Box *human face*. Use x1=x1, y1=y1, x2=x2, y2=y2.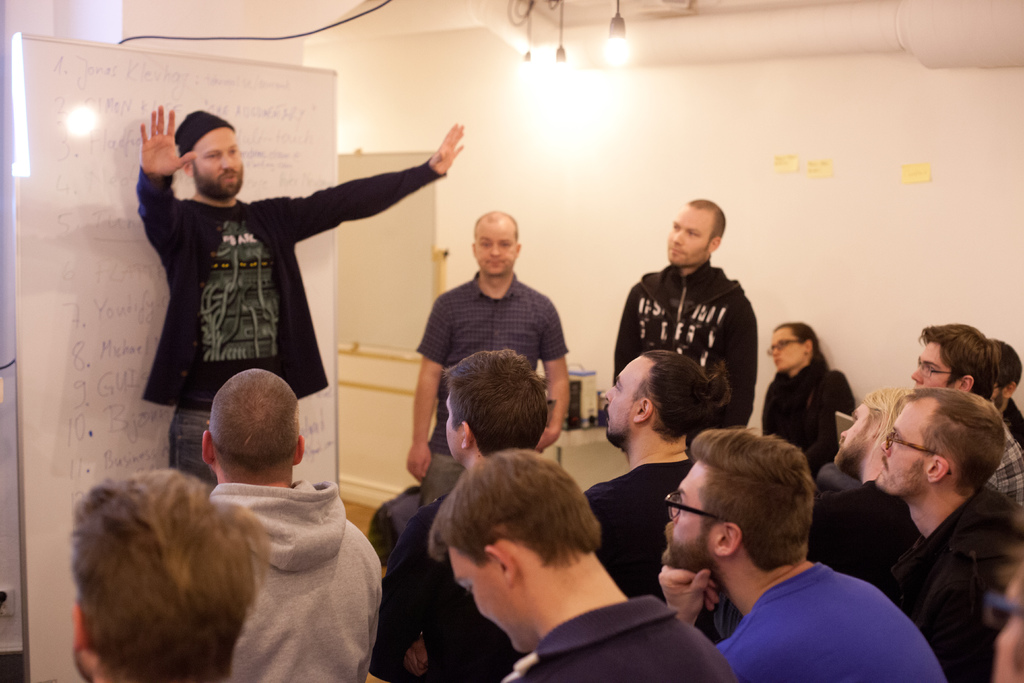
x1=447, y1=550, x2=529, y2=651.
